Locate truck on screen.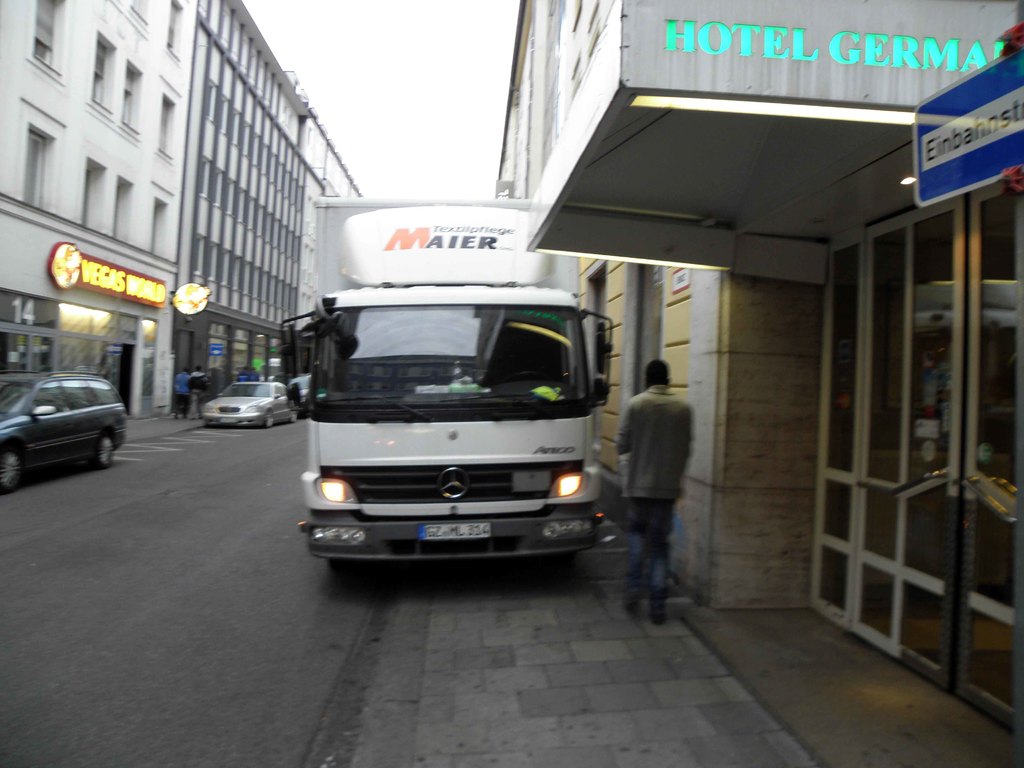
On screen at l=260, t=186, r=580, b=576.
